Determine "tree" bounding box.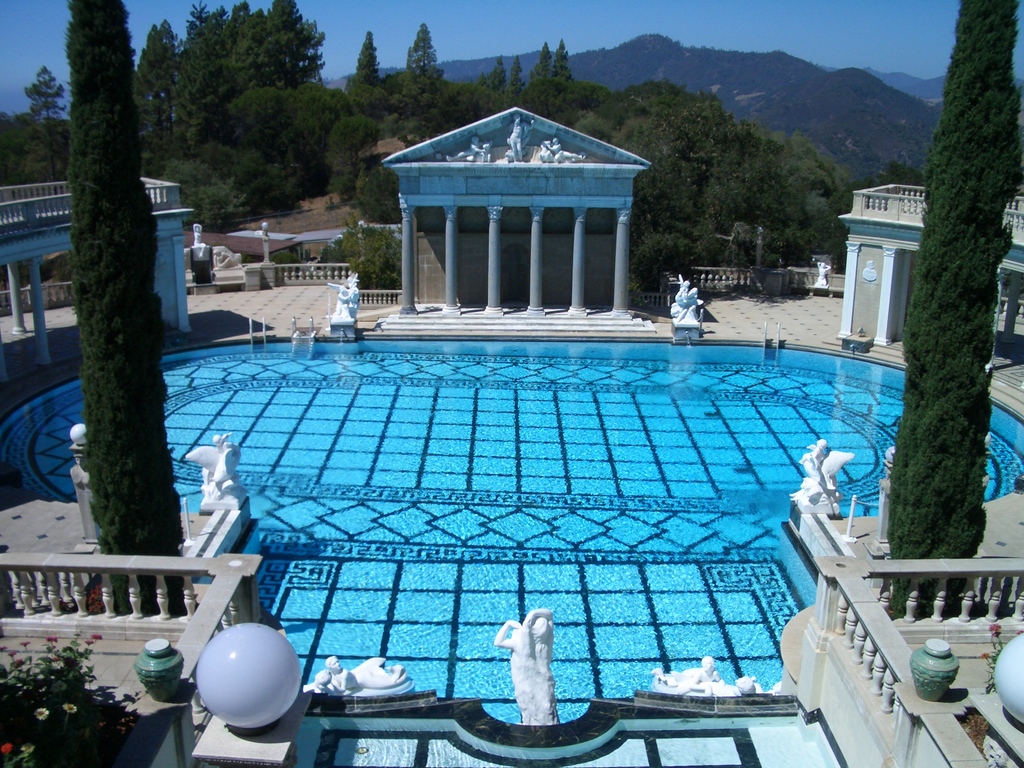
Determined: 404:11:450:88.
